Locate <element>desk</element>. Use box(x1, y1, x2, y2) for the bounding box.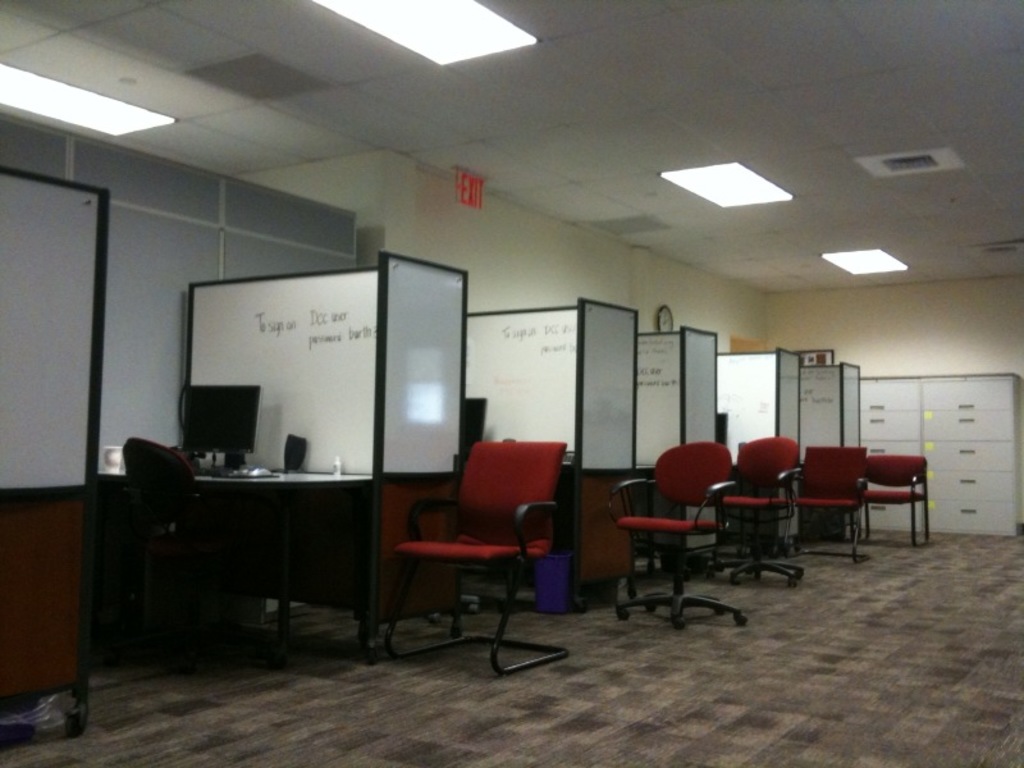
box(200, 475, 375, 659).
